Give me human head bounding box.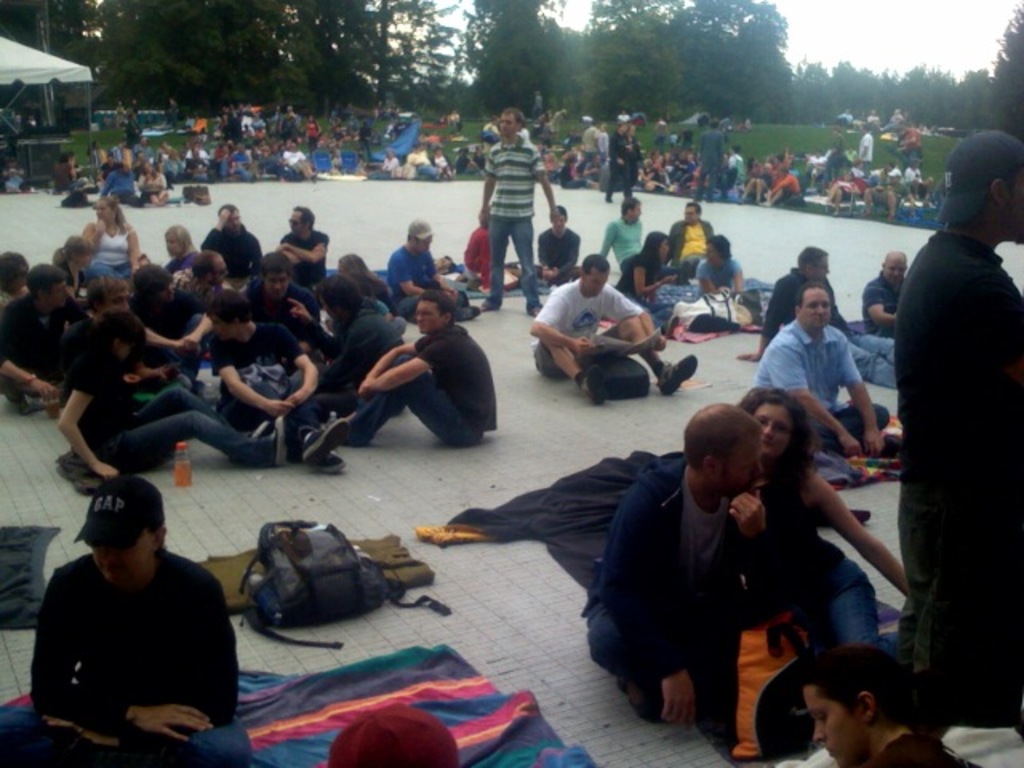
(left=0, top=250, right=26, bottom=290).
